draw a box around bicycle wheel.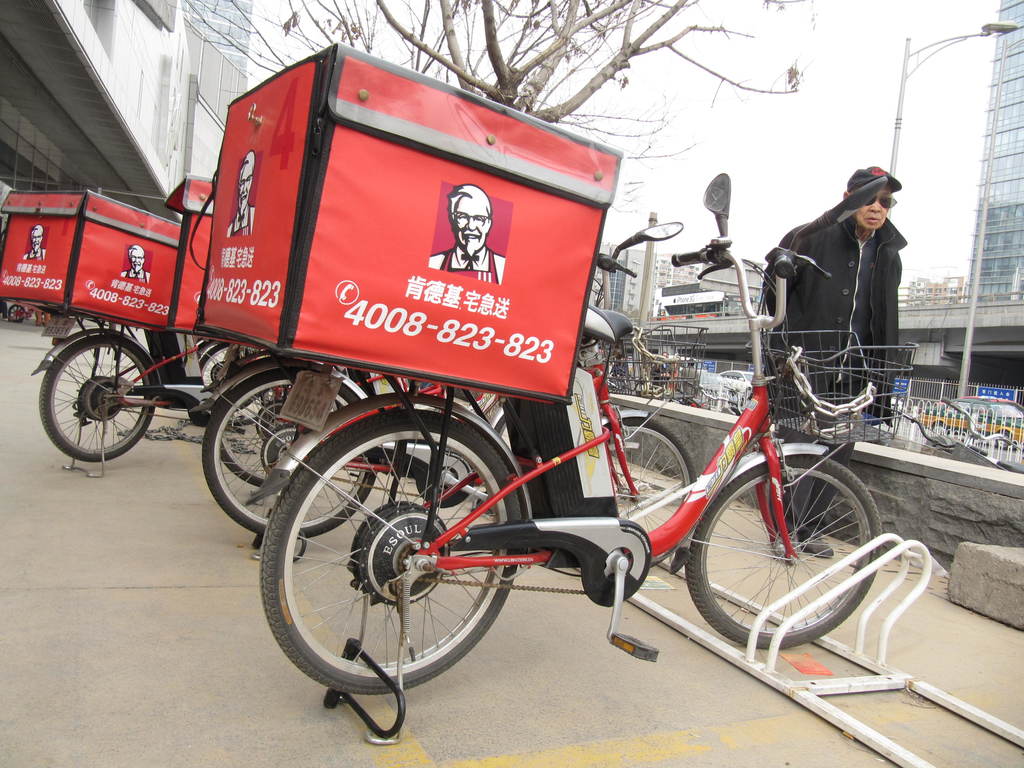
[257, 408, 520, 695].
